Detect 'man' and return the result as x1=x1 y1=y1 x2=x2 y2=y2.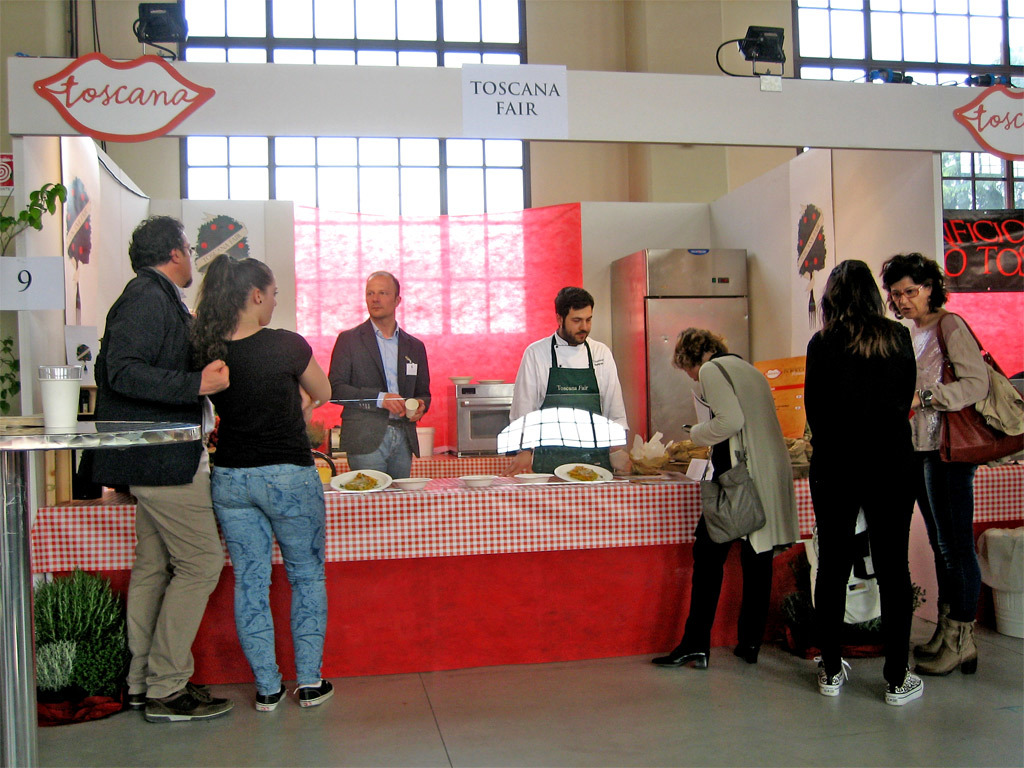
x1=87 y1=217 x2=230 y2=723.
